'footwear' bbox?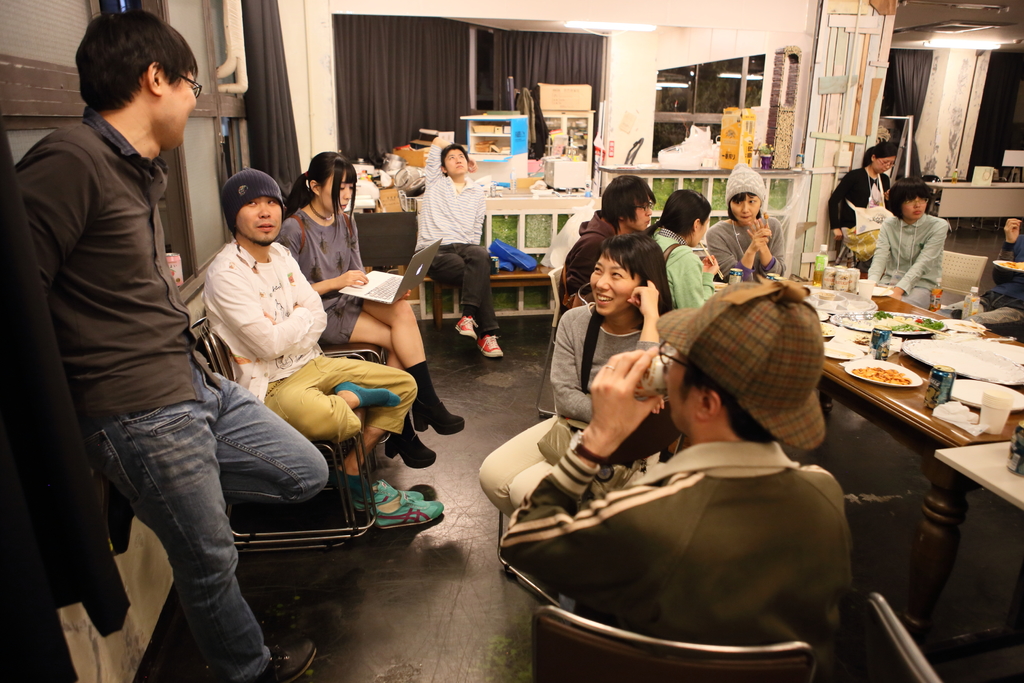
<bbox>413, 404, 468, 432</bbox>
